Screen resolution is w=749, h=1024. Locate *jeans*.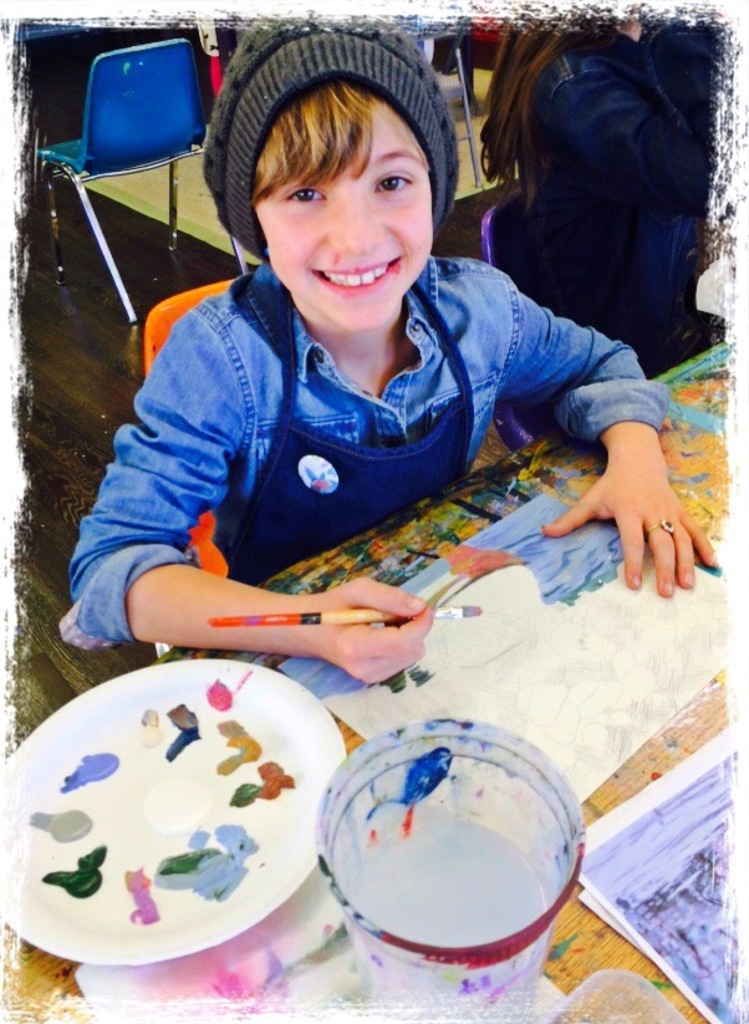
[54, 254, 668, 642].
